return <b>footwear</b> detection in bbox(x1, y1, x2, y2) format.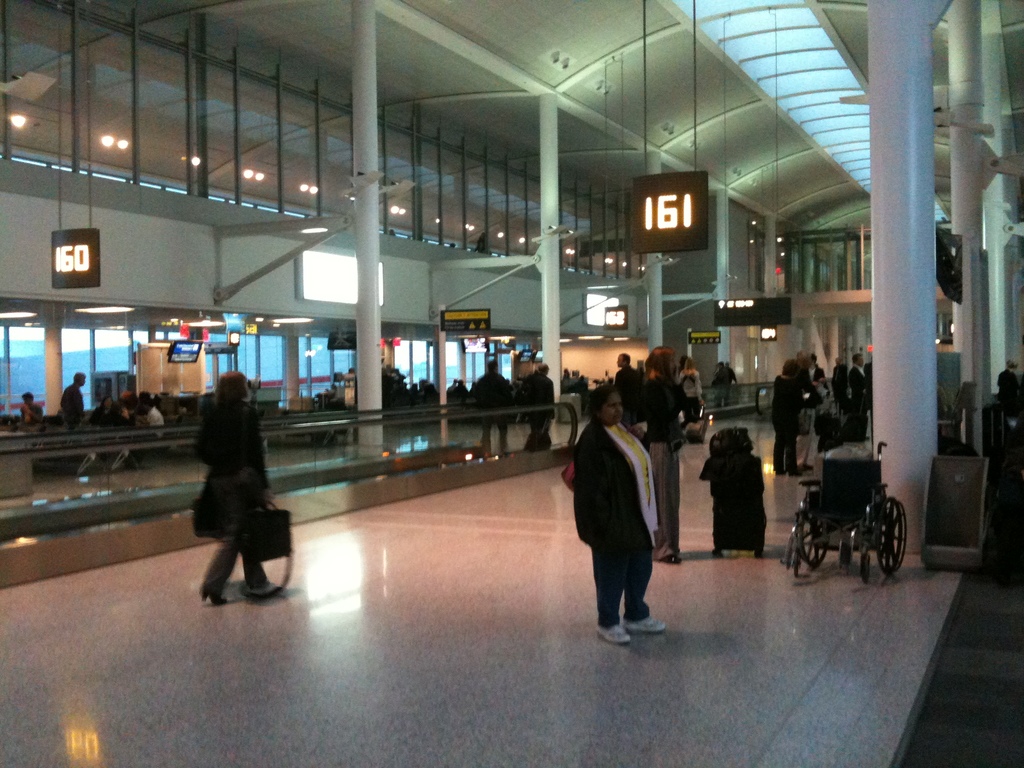
bbox(792, 468, 804, 477).
